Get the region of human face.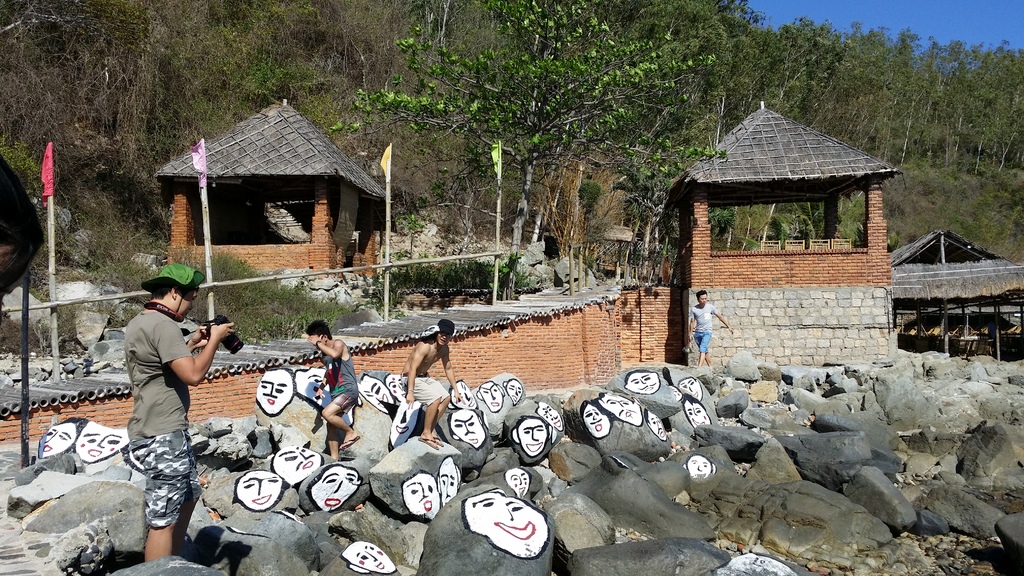
(x1=598, y1=392, x2=642, y2=427).
